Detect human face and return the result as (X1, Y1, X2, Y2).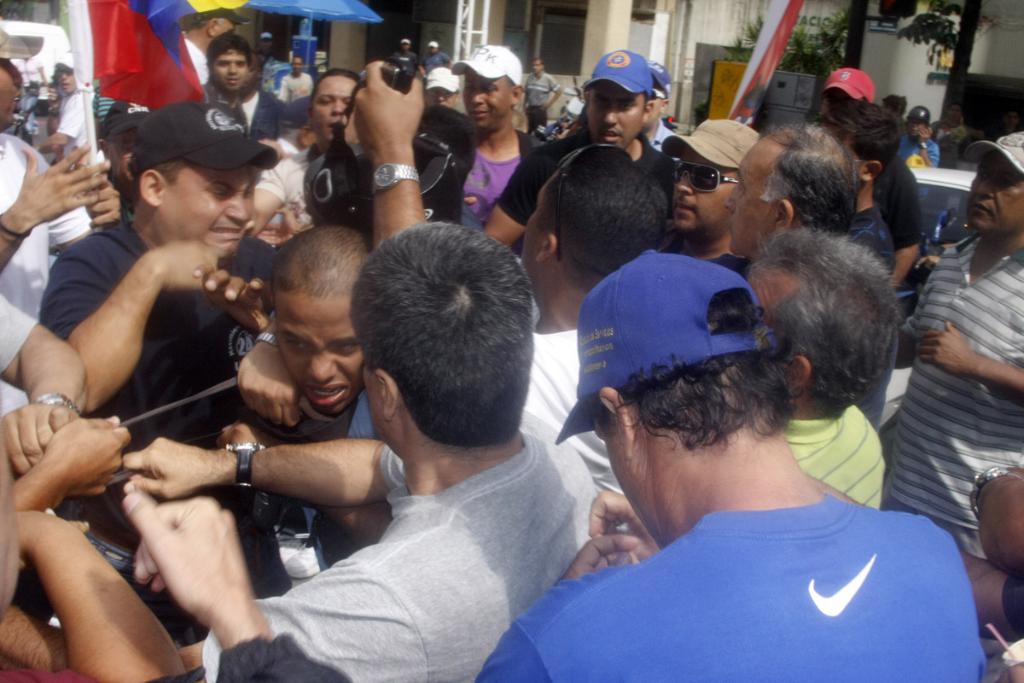
(533, 65, 543, 75).
